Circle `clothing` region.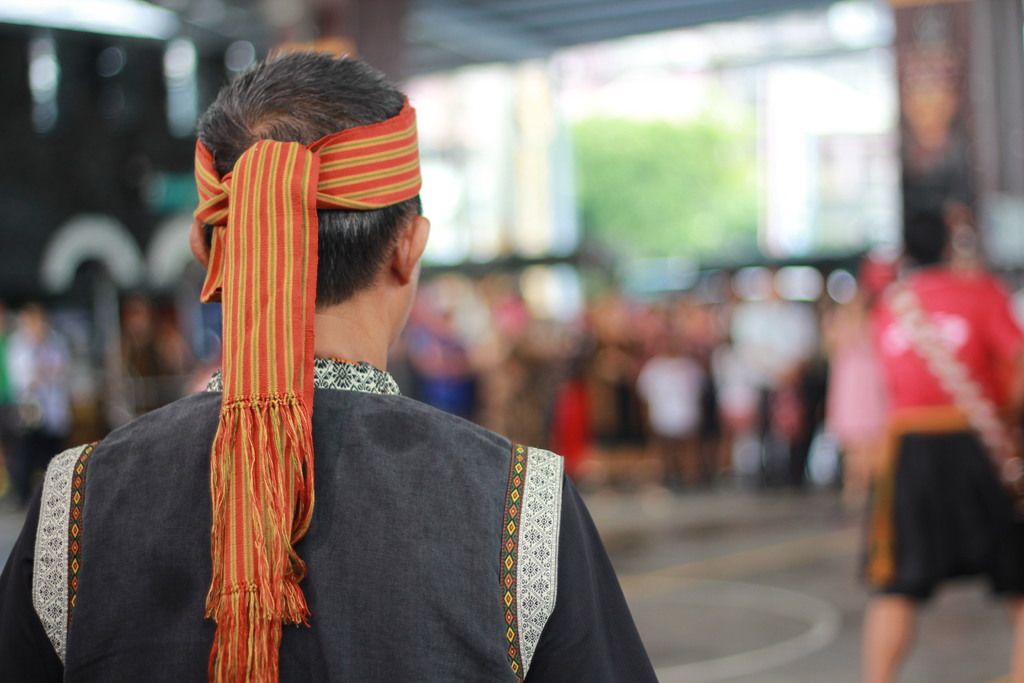
Region: locate(847, 225, 1017, 629).
